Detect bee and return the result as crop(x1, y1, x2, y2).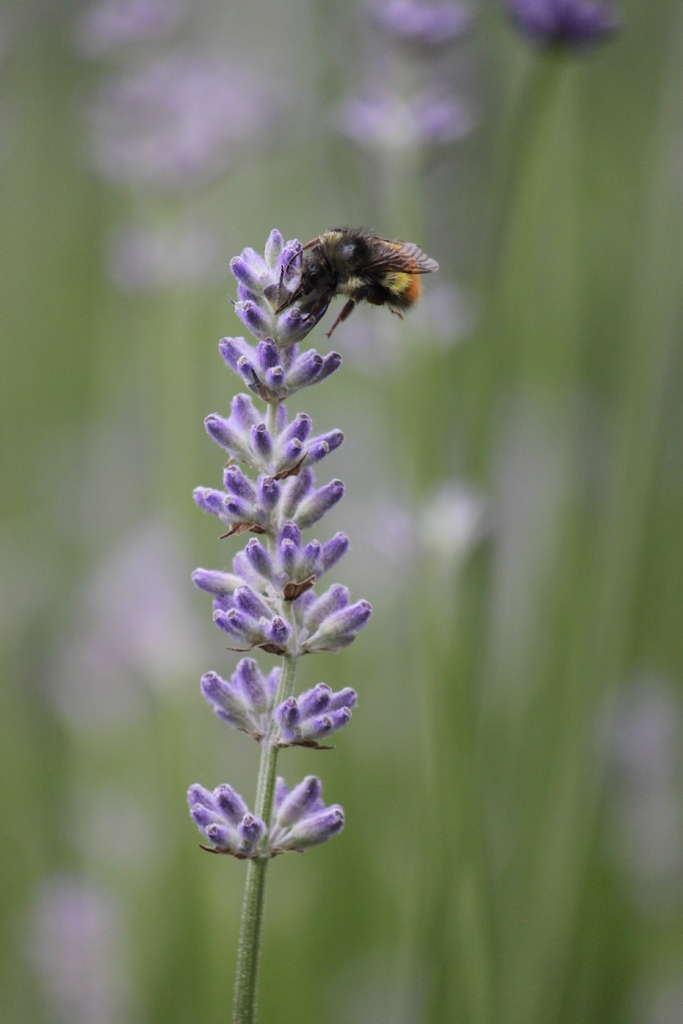
crop(248, 216, 443, 352).
